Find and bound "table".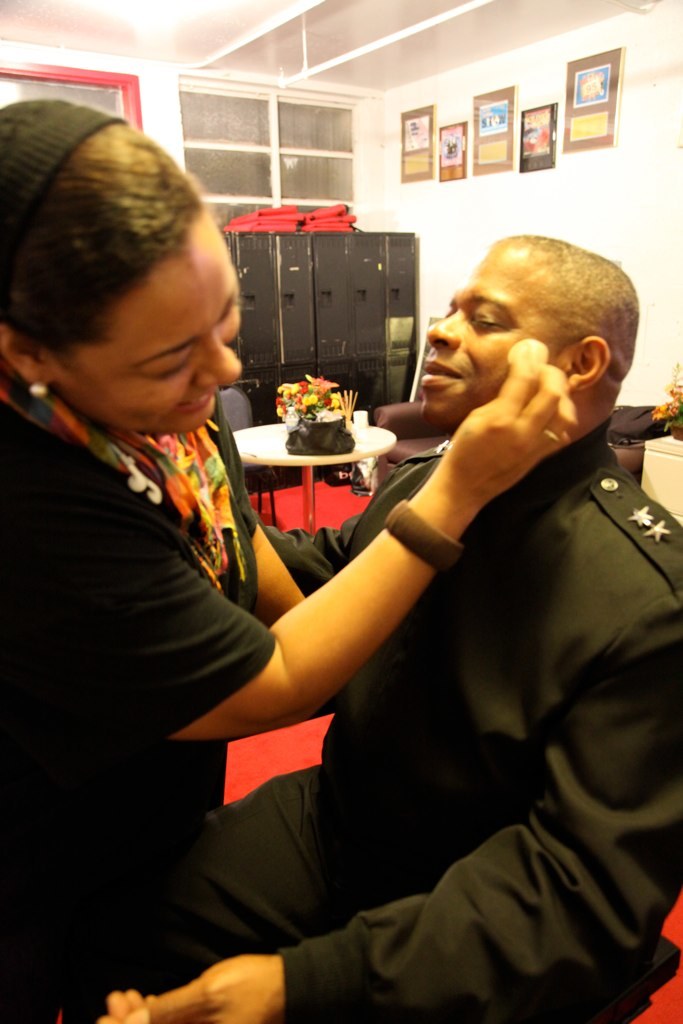
Bound: x1=234, y1=423, x2=395, y2=534.
